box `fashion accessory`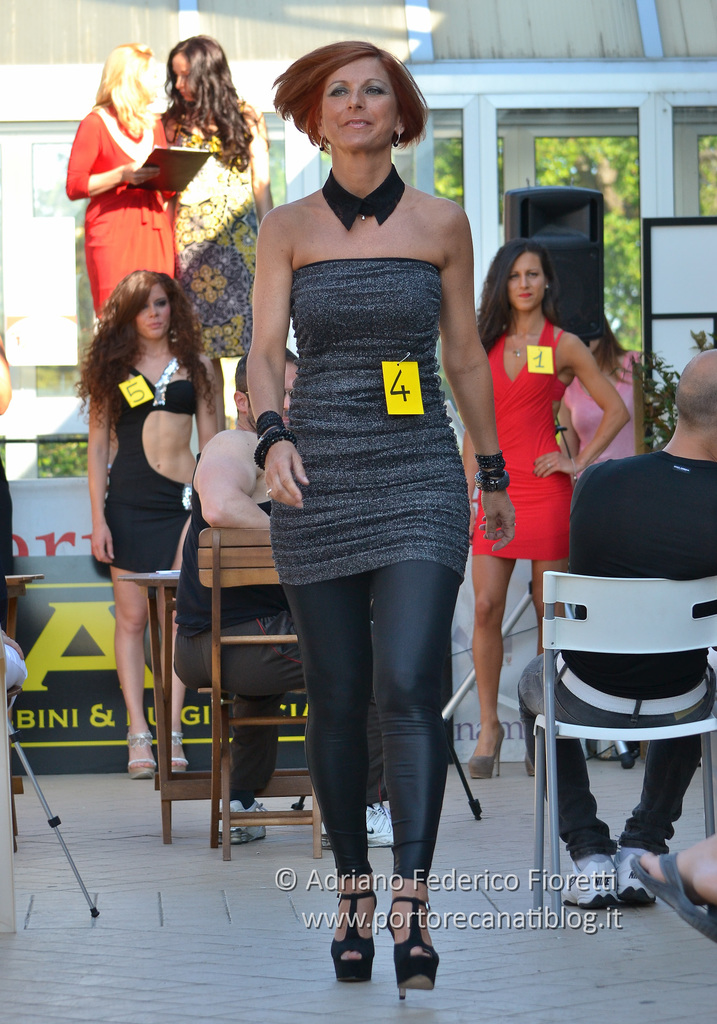
crop(216, 801, 270, 843)
